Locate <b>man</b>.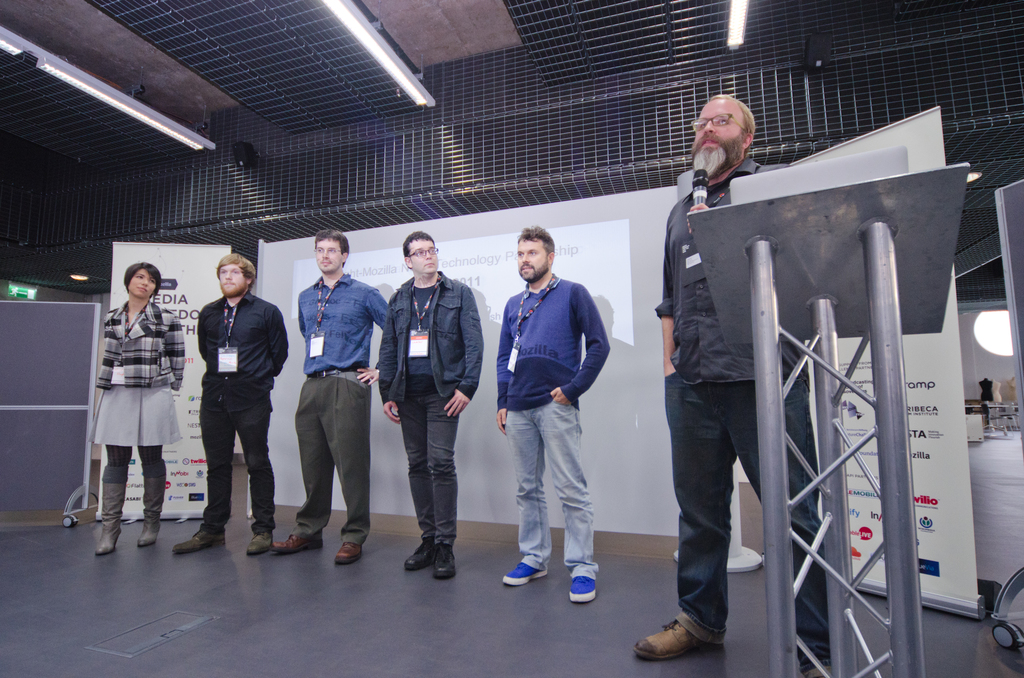
Bounding box: l=268, t=223, r=392, b=569.
